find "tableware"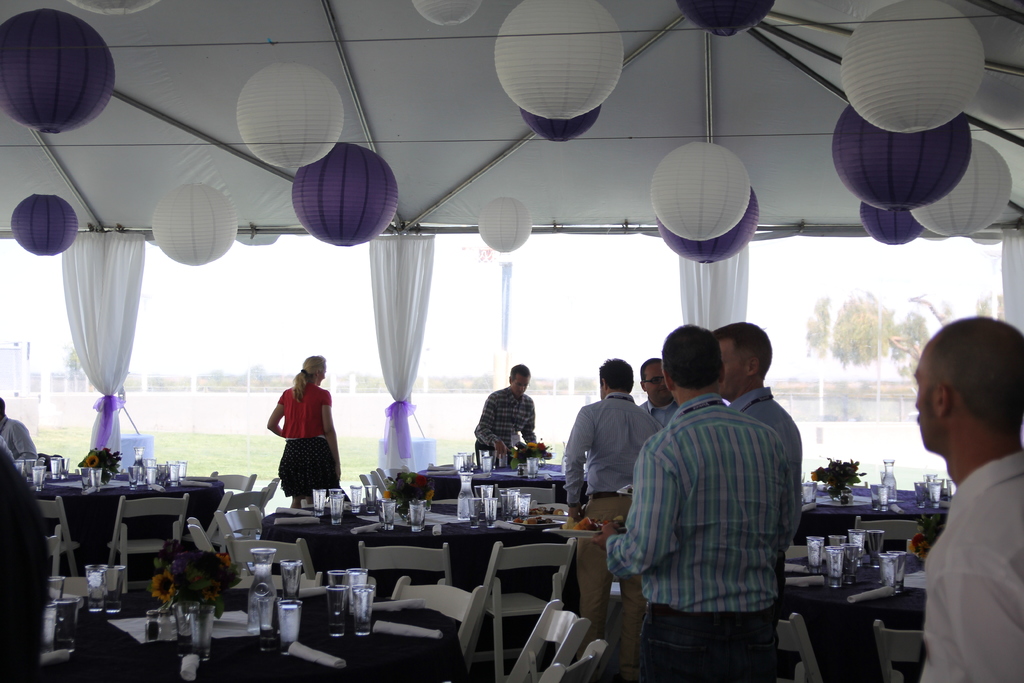
(101, 561, 130, 617)
